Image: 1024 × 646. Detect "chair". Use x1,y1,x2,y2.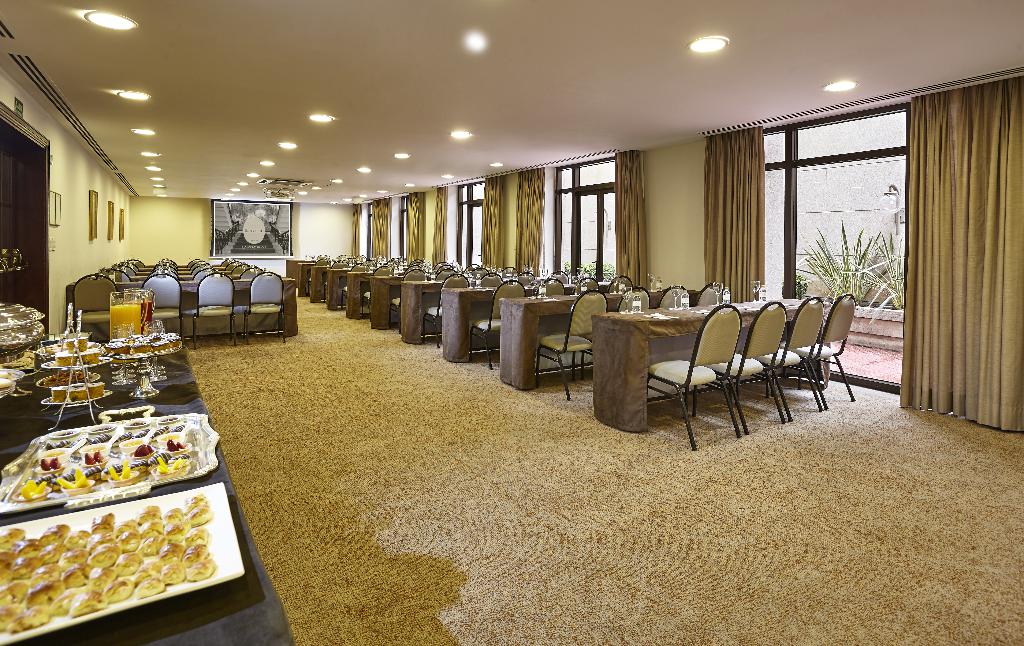
500,265,518,278.
